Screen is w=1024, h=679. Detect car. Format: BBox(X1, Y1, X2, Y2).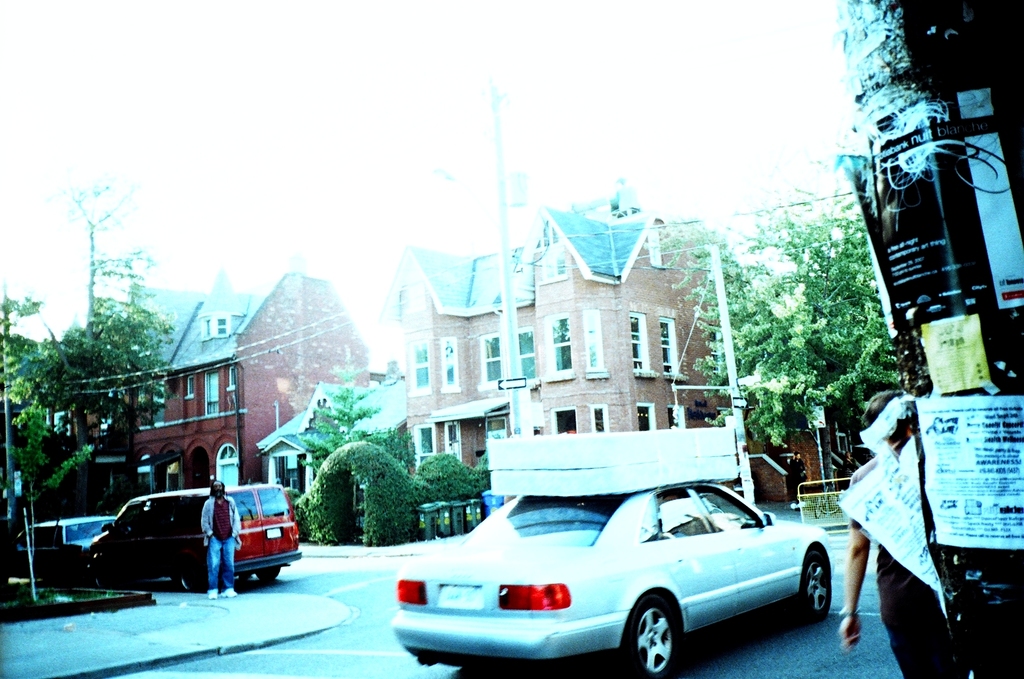
BBox(90, 483, 297, 587).
